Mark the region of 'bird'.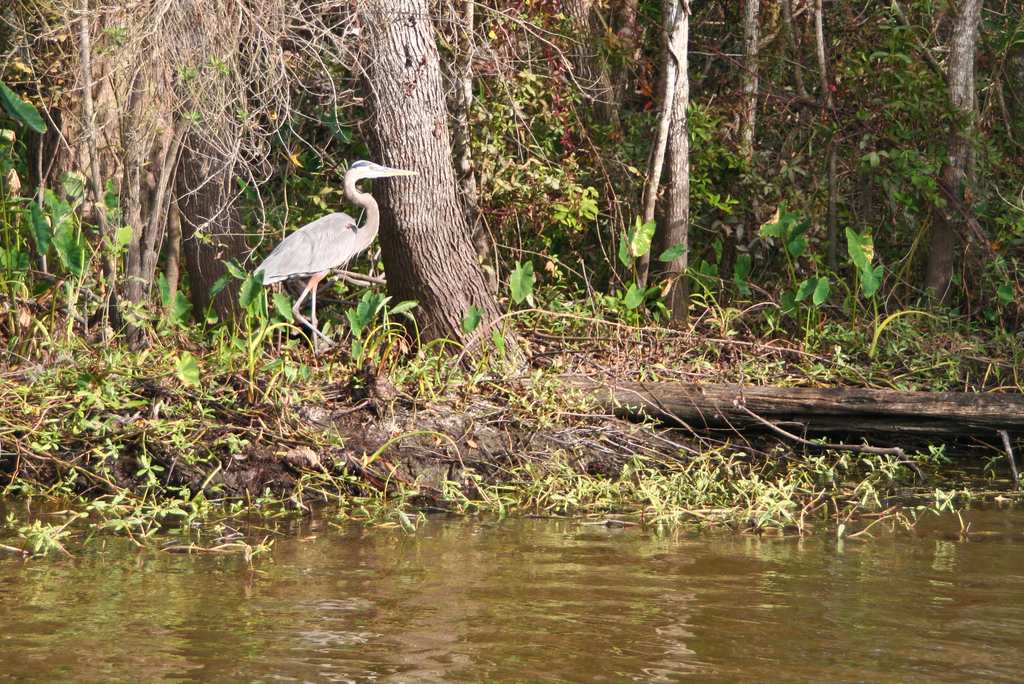
Region: select_region(238, 154, 403, 329).
